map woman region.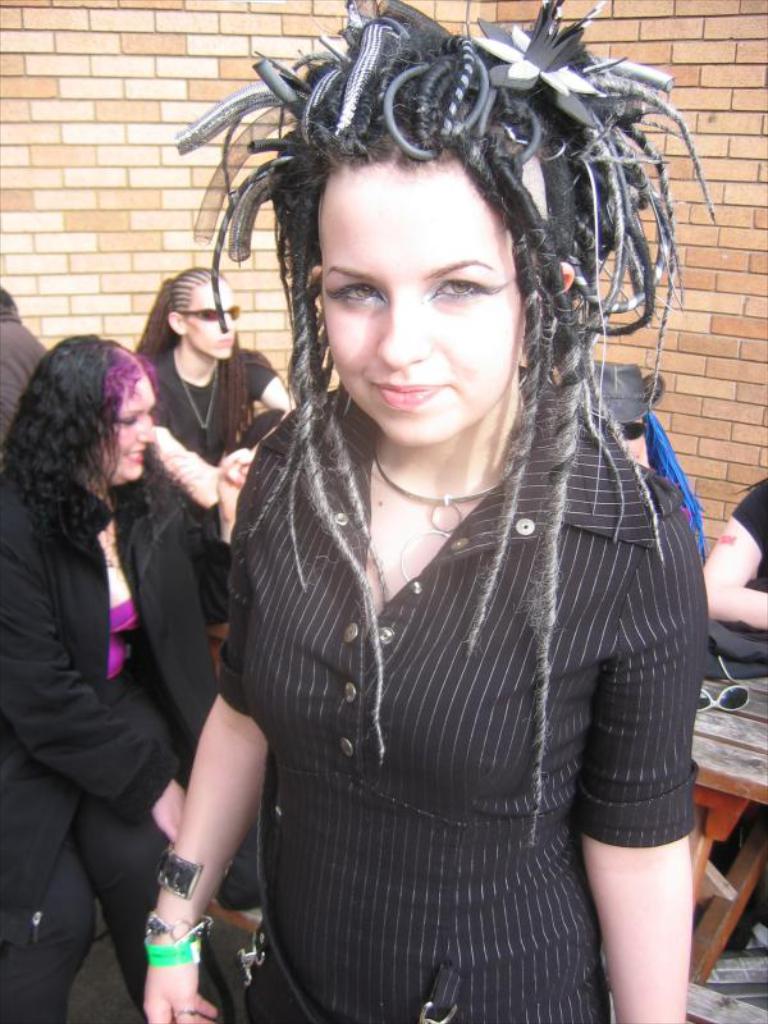
Mapped to select_region(0, 332, 234, 1023).
